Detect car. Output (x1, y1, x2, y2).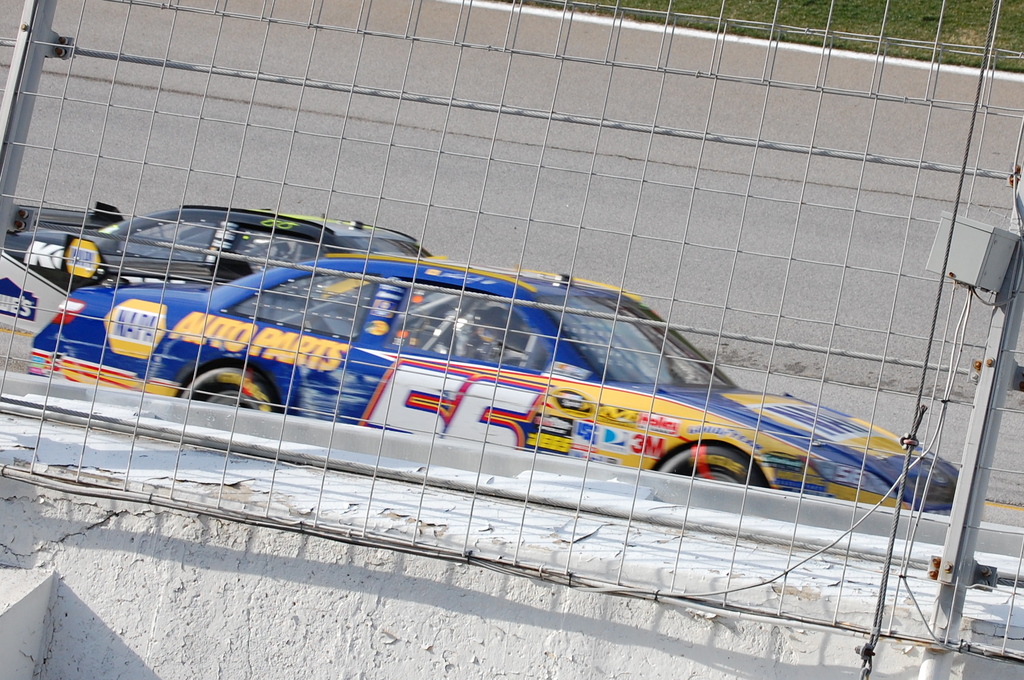
(27, 254, 961, 516).
